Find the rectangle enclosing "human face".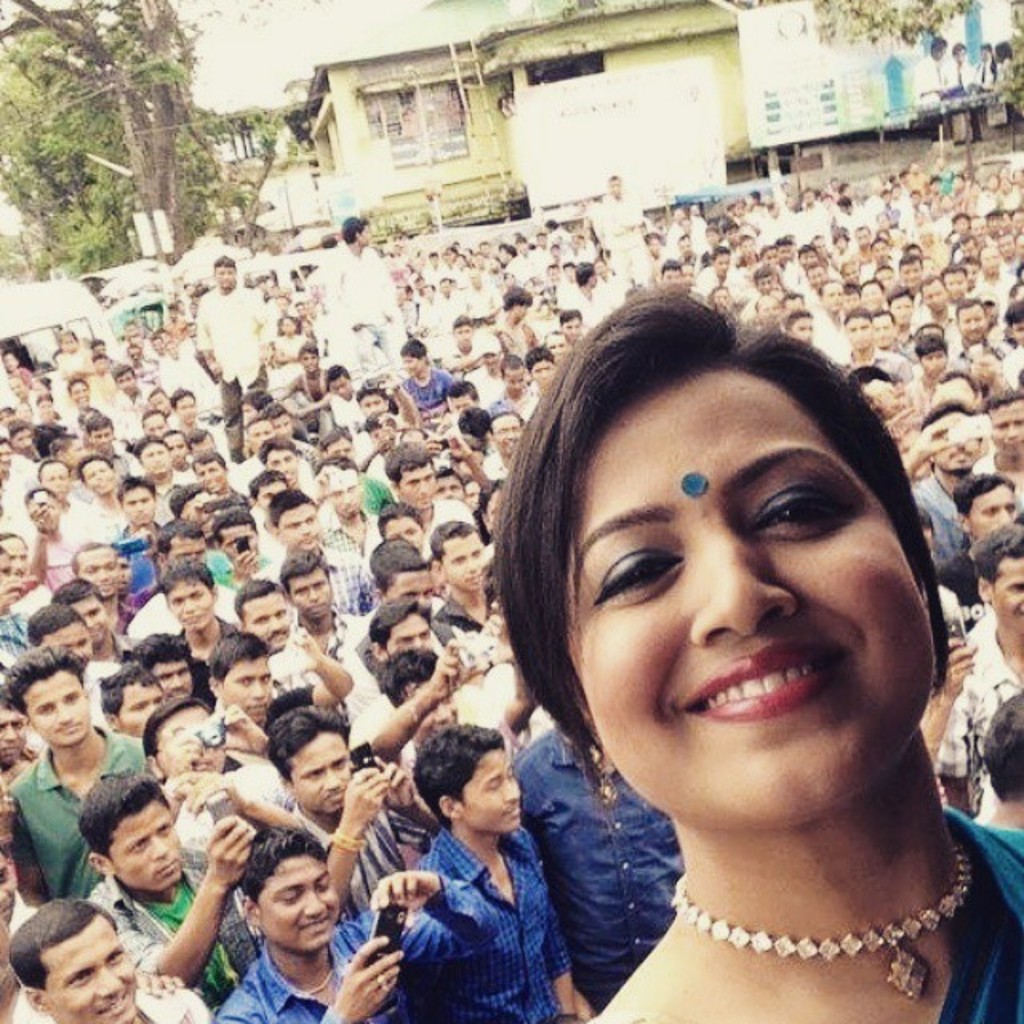
box(224, 659, 272, 722).
